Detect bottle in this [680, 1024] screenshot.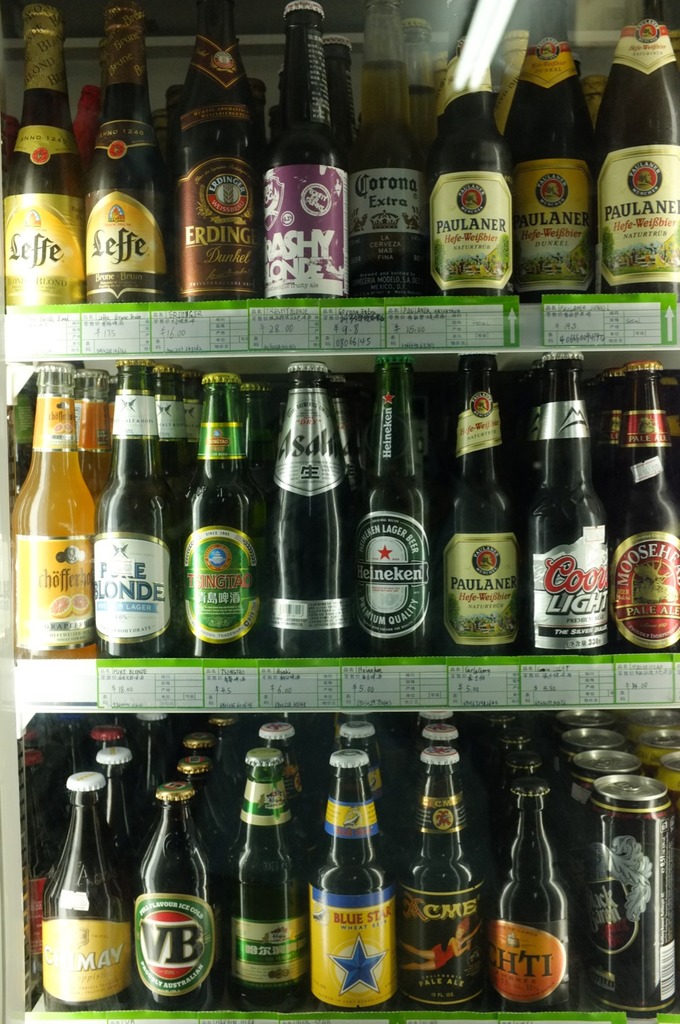
Detection: <box>335,0,444,292</box>.
